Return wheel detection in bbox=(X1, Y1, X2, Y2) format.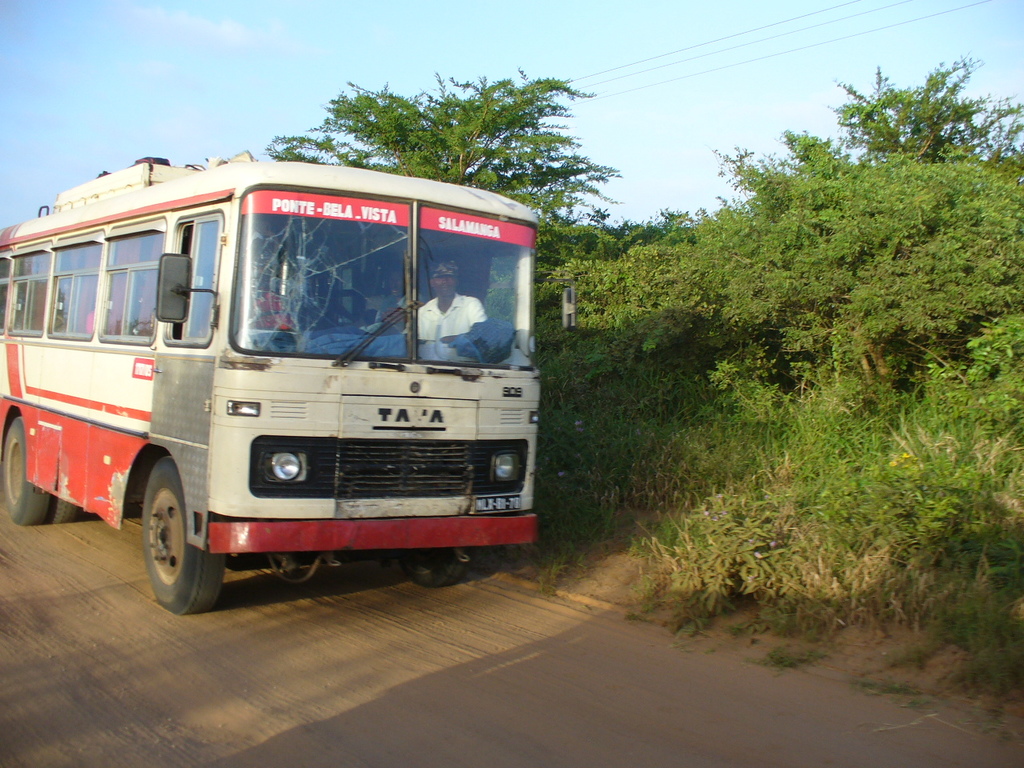
bbox=(0, 414, 51, 530).
